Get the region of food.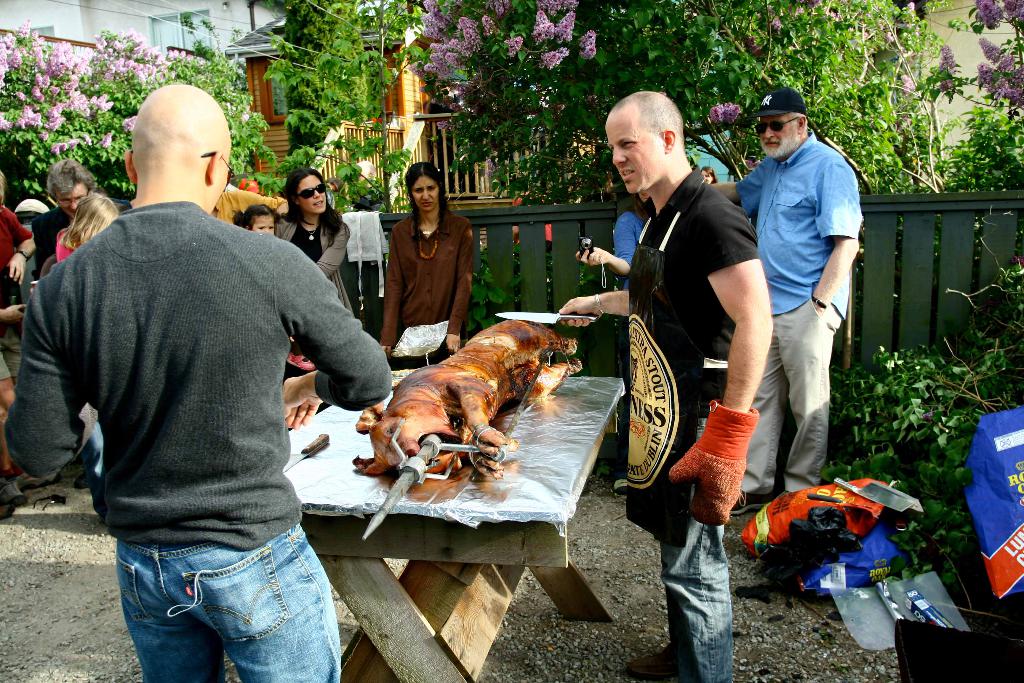
352/312/583/476.
